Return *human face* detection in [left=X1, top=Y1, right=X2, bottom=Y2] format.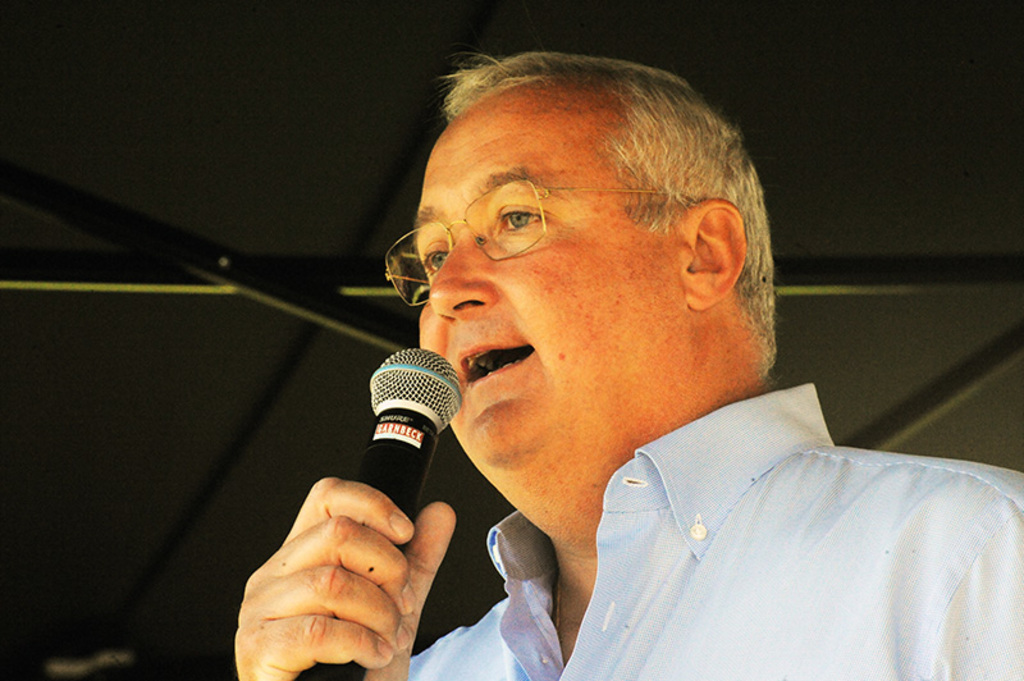
[left=417, top=92, right=685, bottom=460].
